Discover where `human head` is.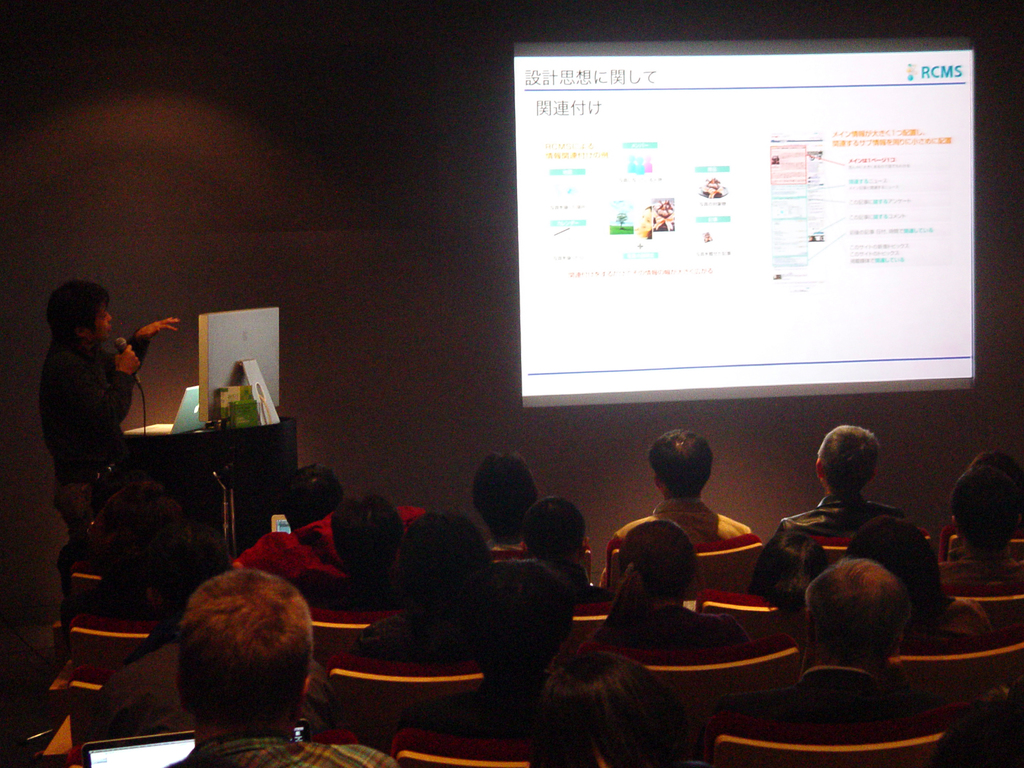
Discovered at bbox=(530, 640, 690, 767).
